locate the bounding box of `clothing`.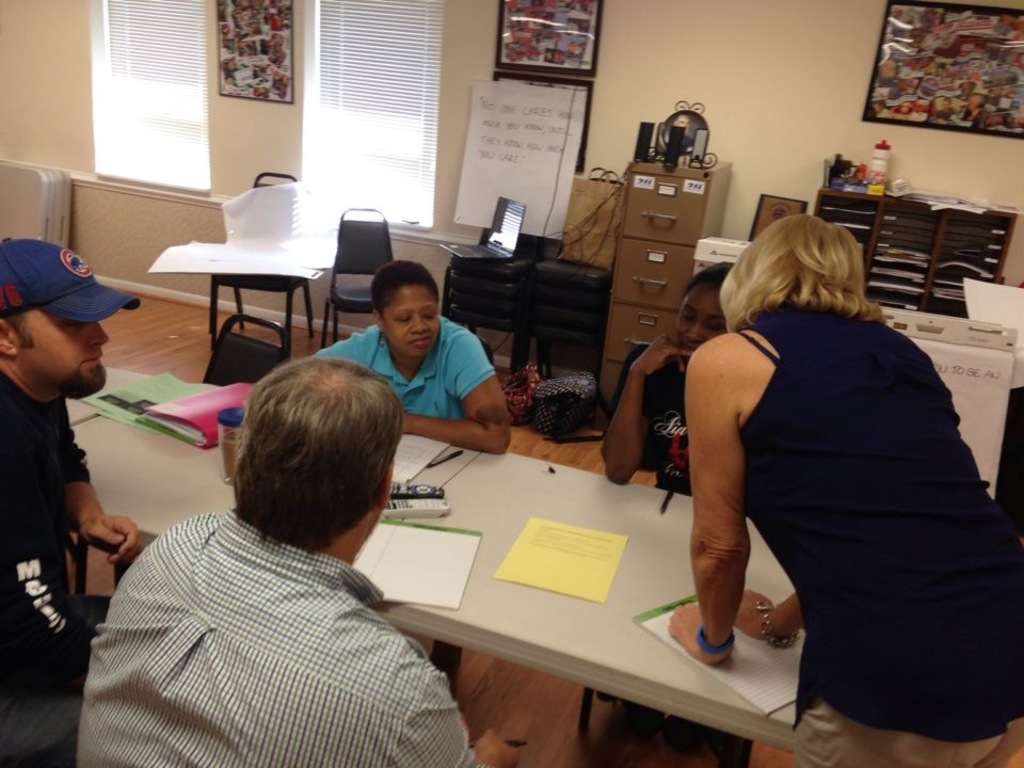
Bounding box: {"x1": 309, "y1": 305, "x2": 497, "y2": 419}.
